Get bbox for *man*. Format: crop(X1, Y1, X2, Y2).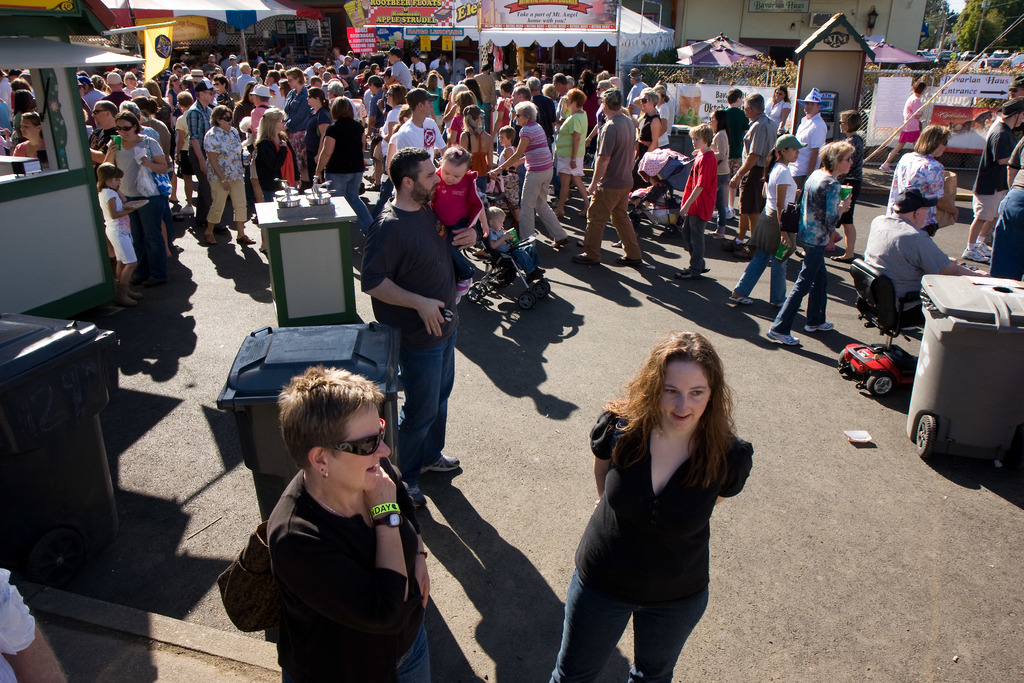
crop(359, 145, 485, 508).
